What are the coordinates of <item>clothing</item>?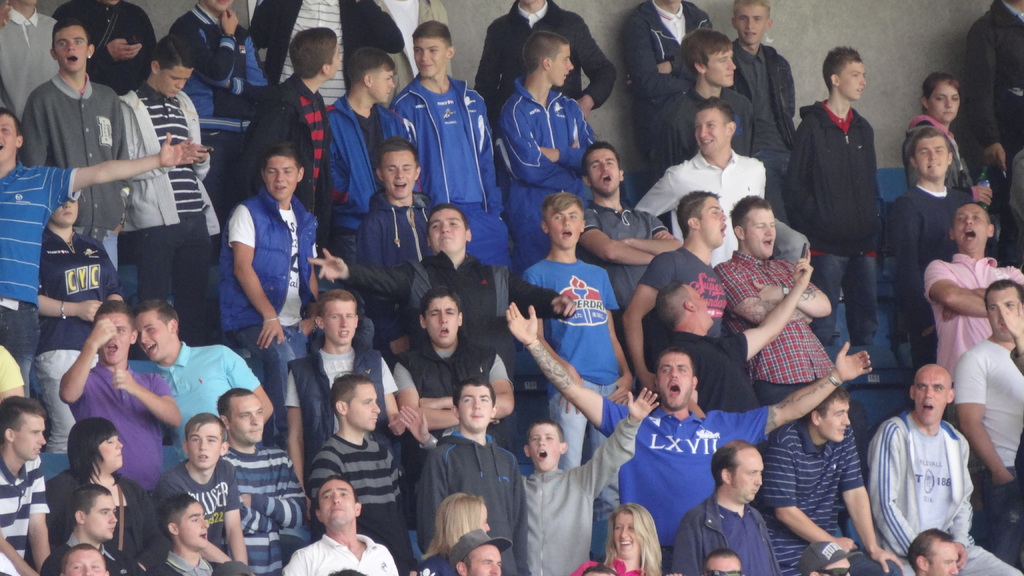
crop(21, 78, 124, 243).
